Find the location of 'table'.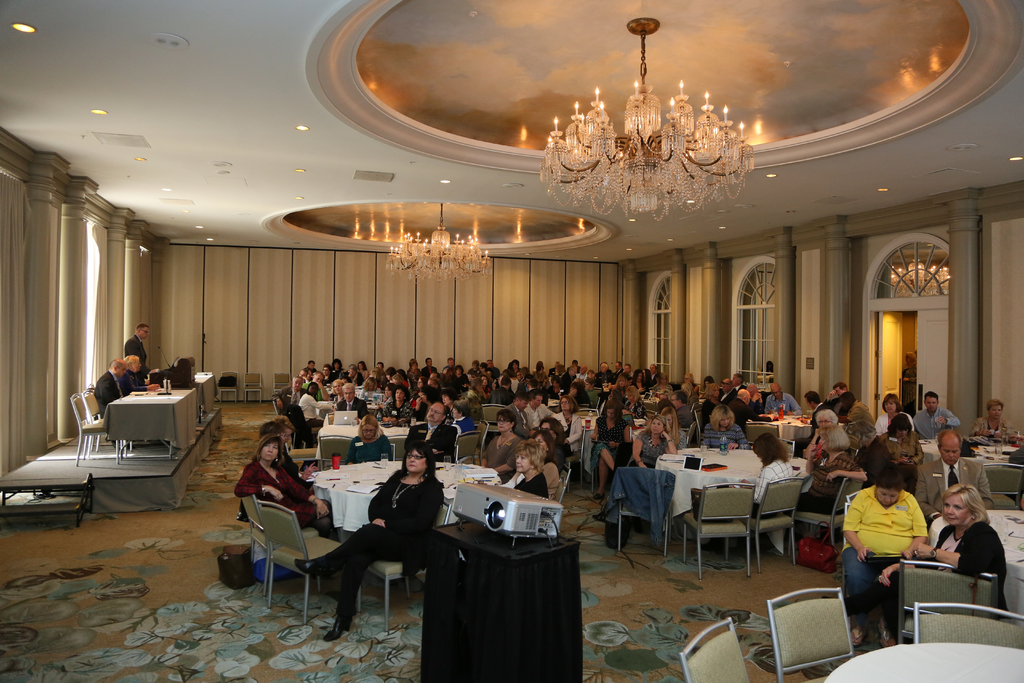
Location: bbox=[964, 434, 1023, 498].
